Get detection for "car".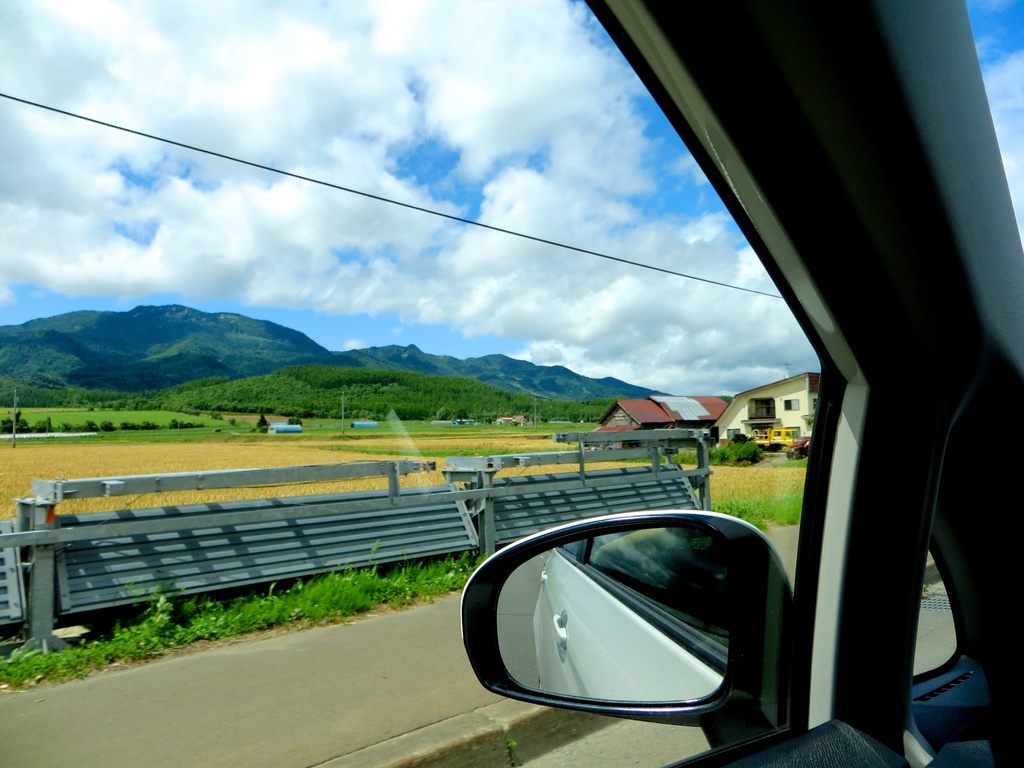
Detection: locate(0, 0, 1023, 767).
